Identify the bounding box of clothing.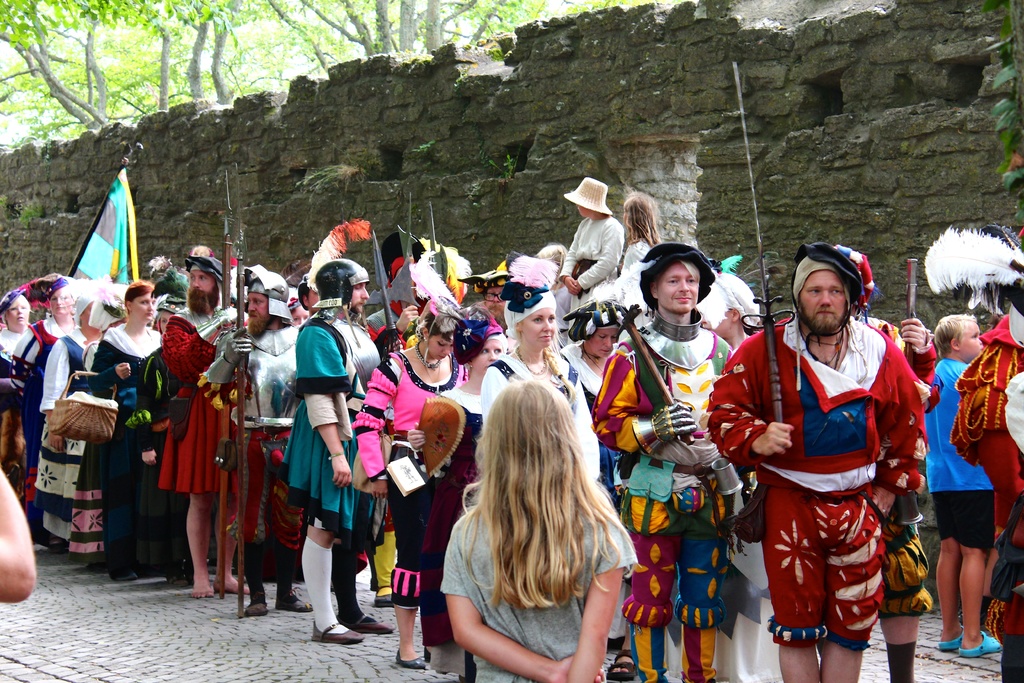
36, 328, 109, 555.
